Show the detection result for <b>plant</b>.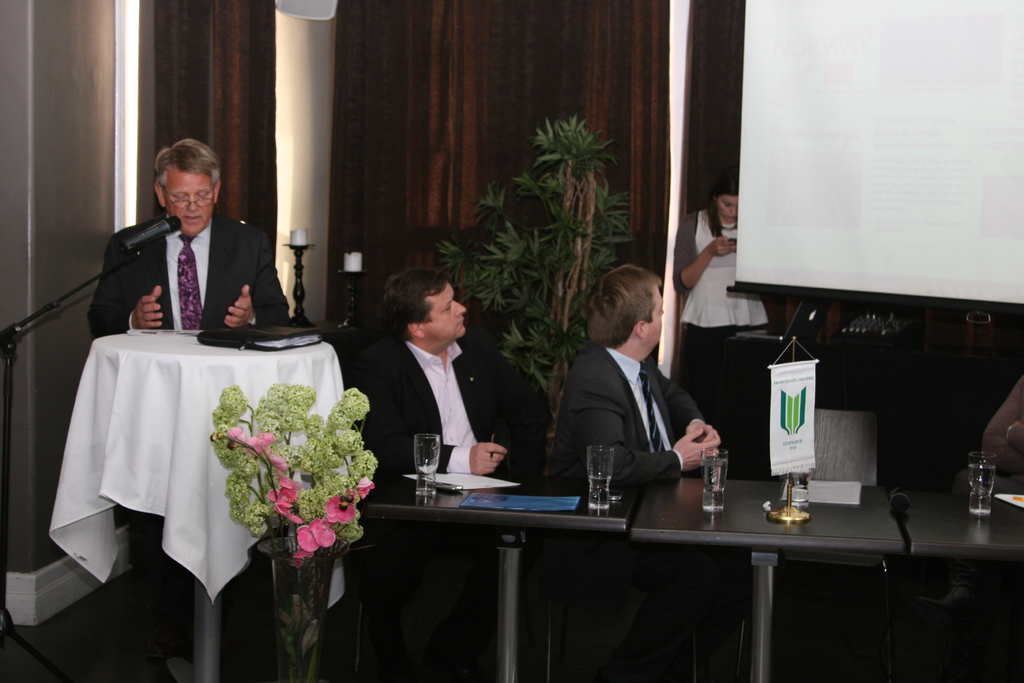
bbox=[211, 383, 375, 682].
